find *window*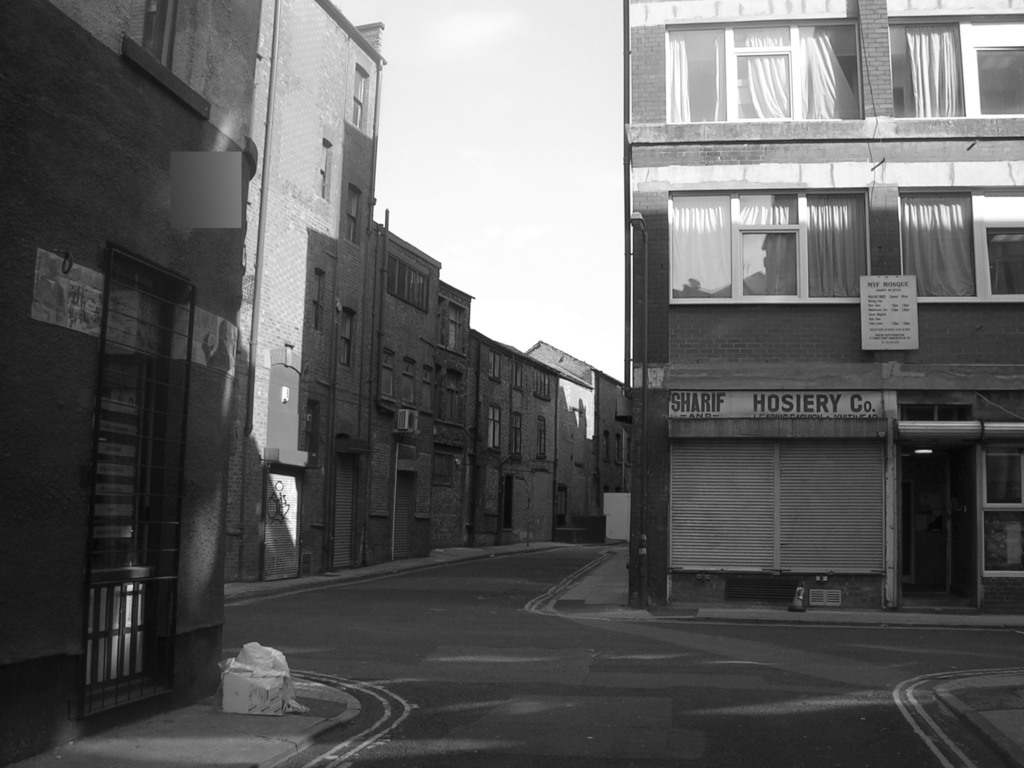
(534, 363, 555, 400)
